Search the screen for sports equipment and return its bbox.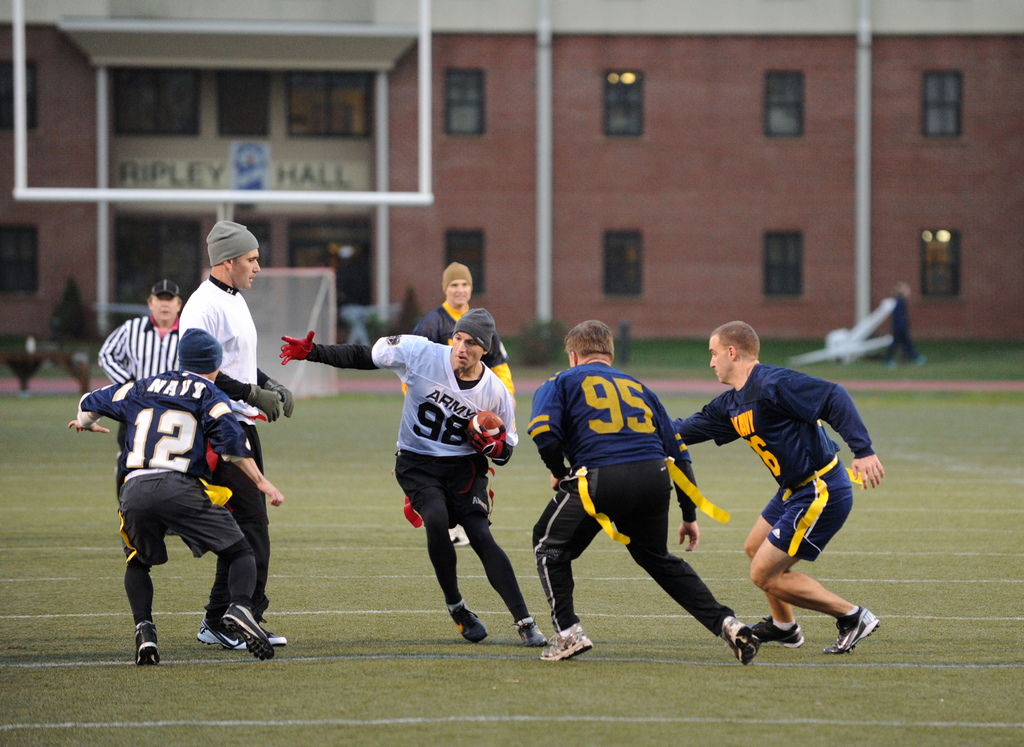
Found: 467 425 504 463.
